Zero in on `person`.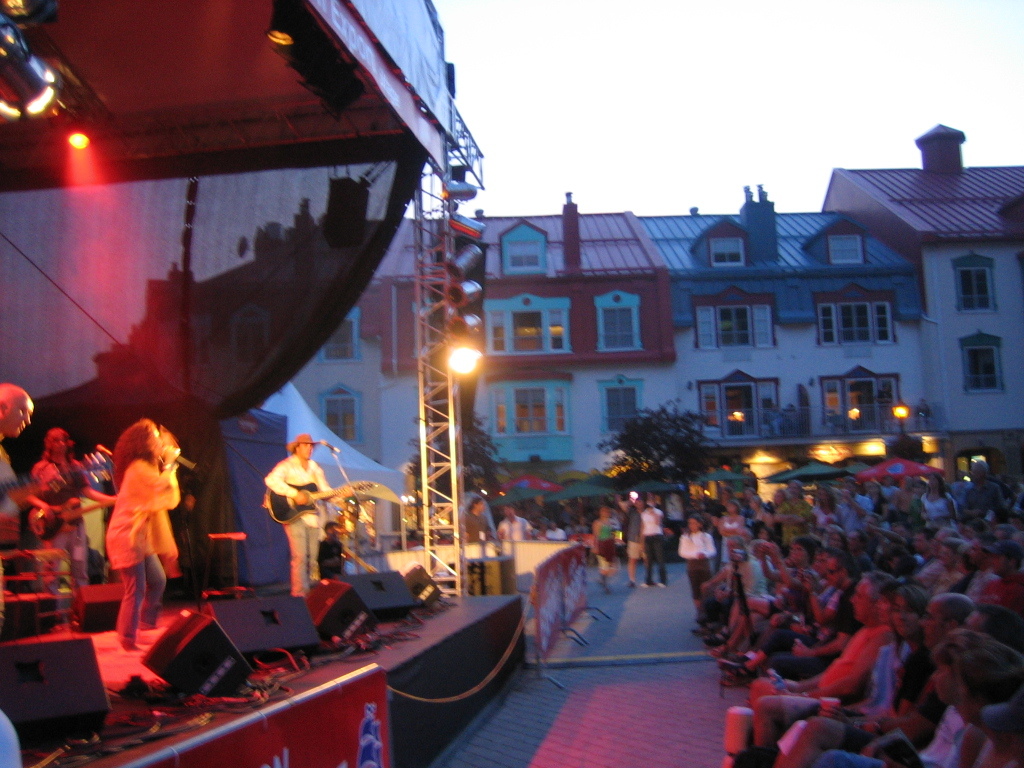
Zeroed in: [492,505,534,546].
